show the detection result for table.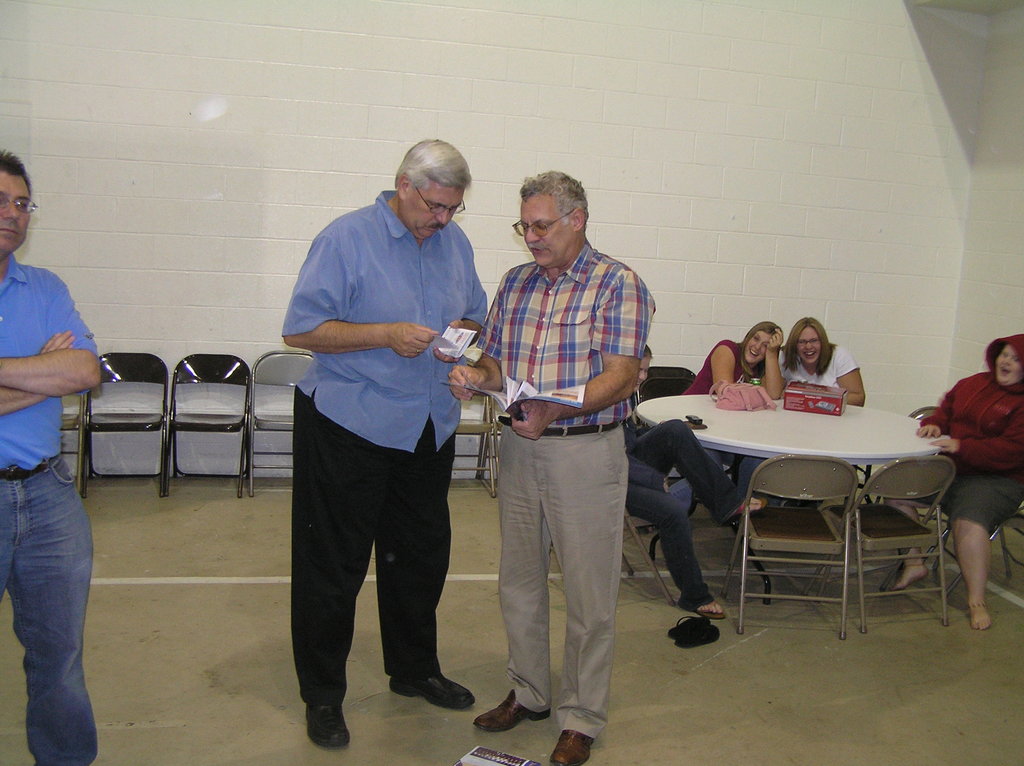
l=658, t=391, r=966, b=625.
